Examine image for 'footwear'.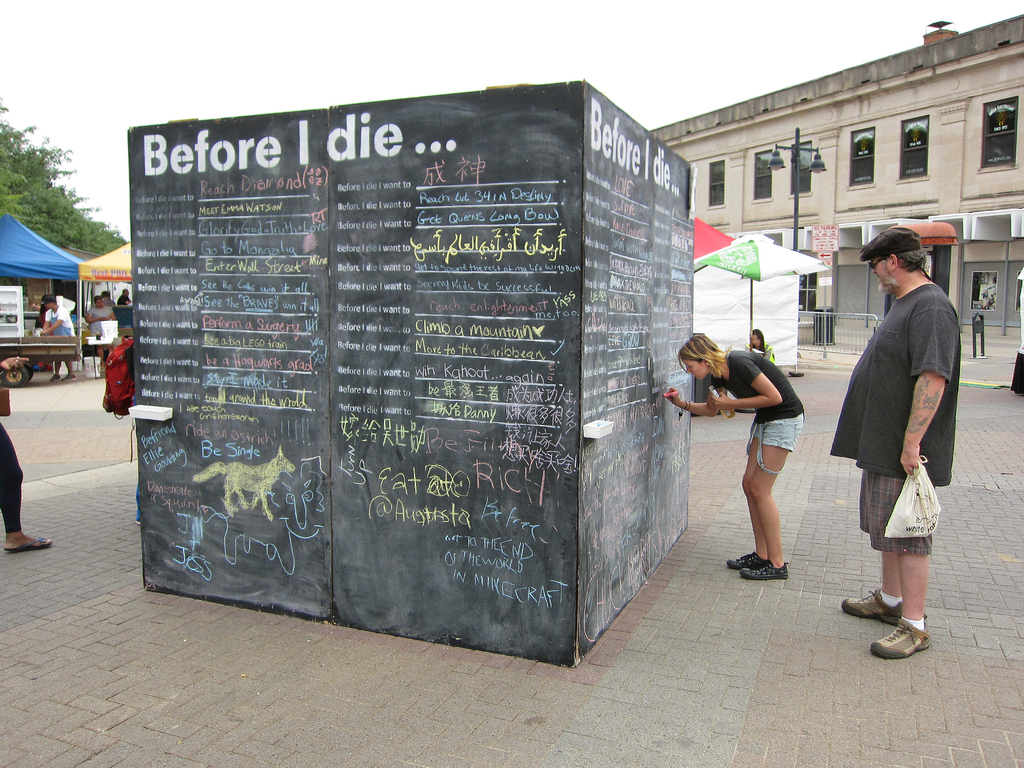
Examination result: (left=3, top=536, right=54, bottom=550).
